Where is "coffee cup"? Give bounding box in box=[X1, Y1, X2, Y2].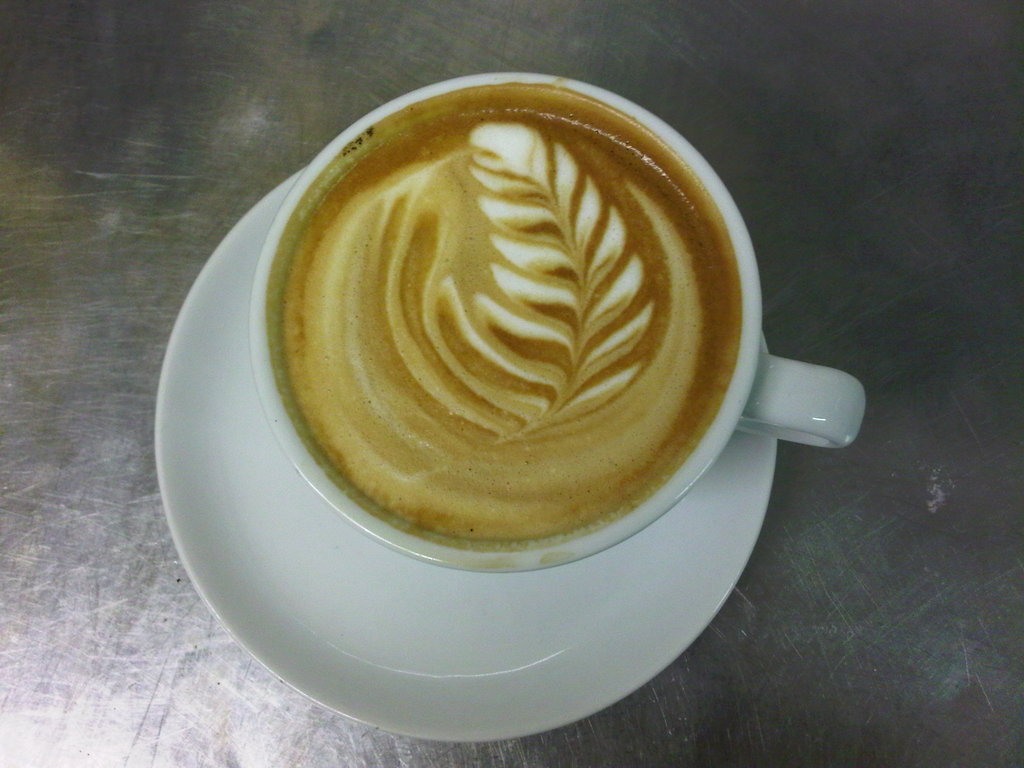
box=[243, 67, 866, 579].
